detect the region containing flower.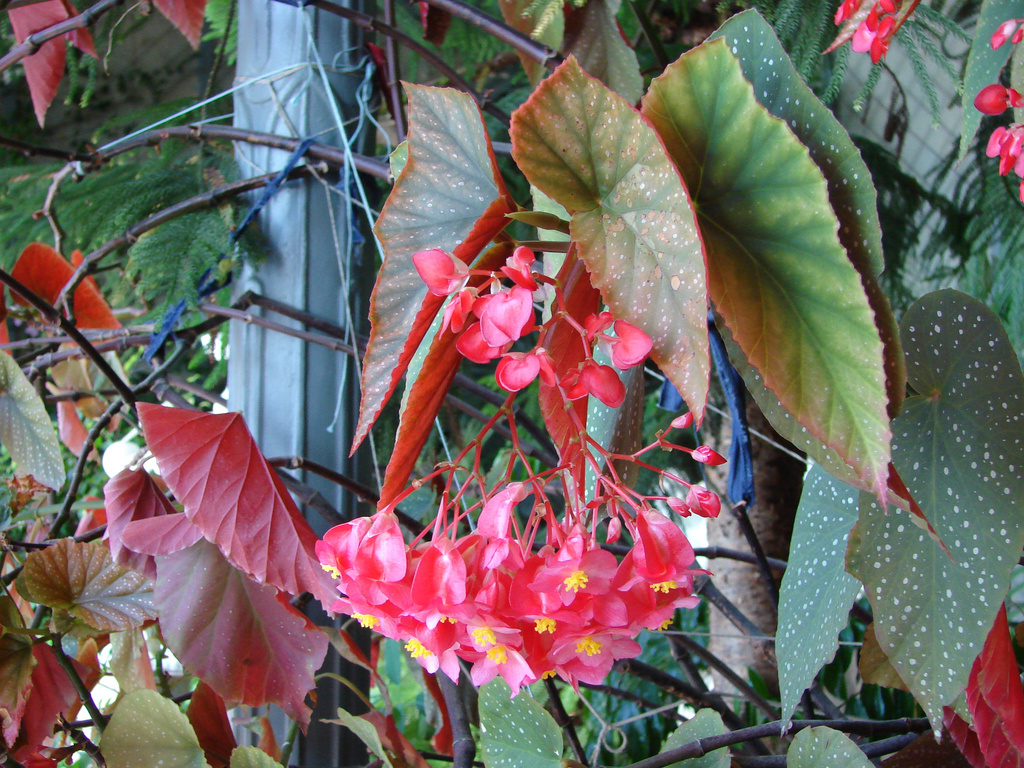
{"x1": 670, "y1": 410, "x2": 694, "y2": 430}.
